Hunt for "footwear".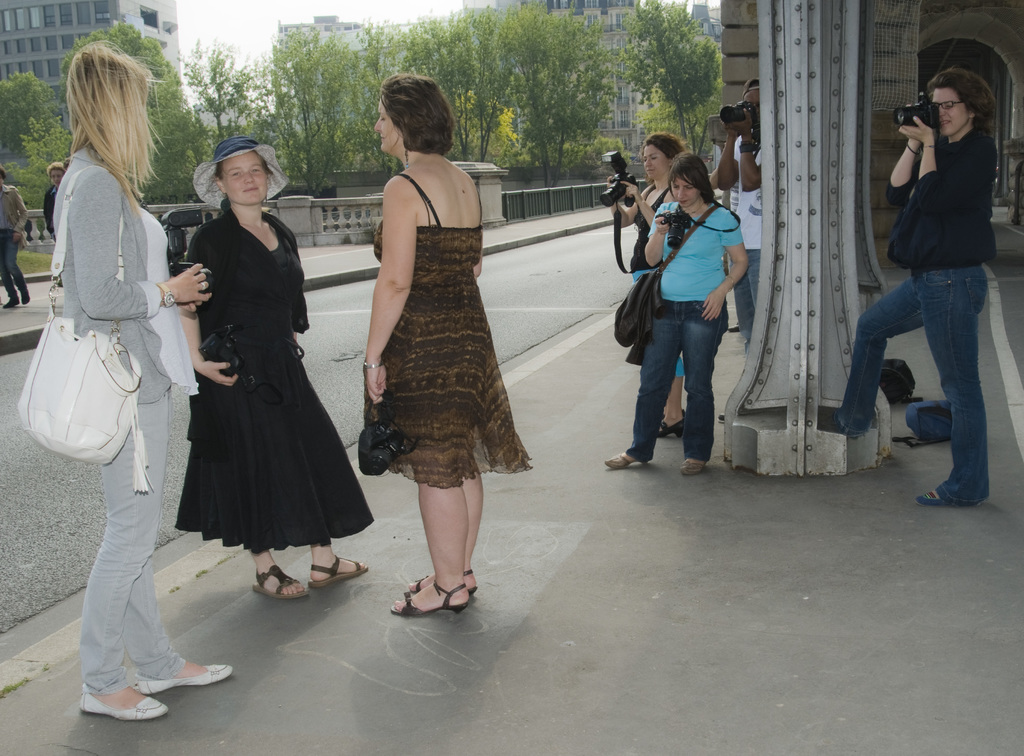
Hunted down at (left=133, top=654, right=237, bottom=696).
